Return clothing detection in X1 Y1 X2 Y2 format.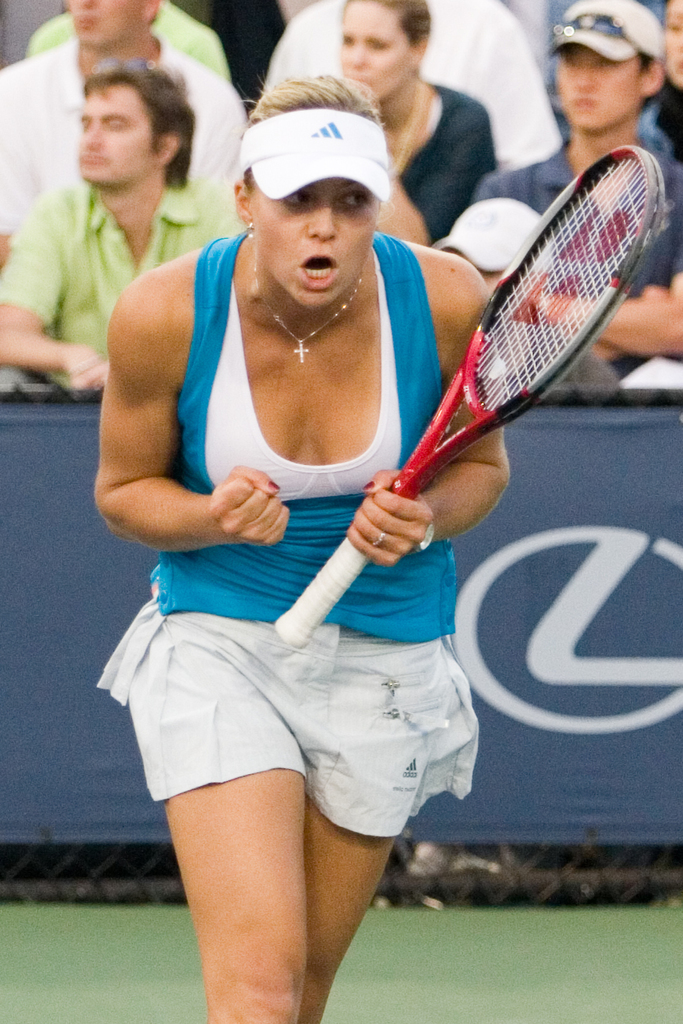
141 253 482 829.
